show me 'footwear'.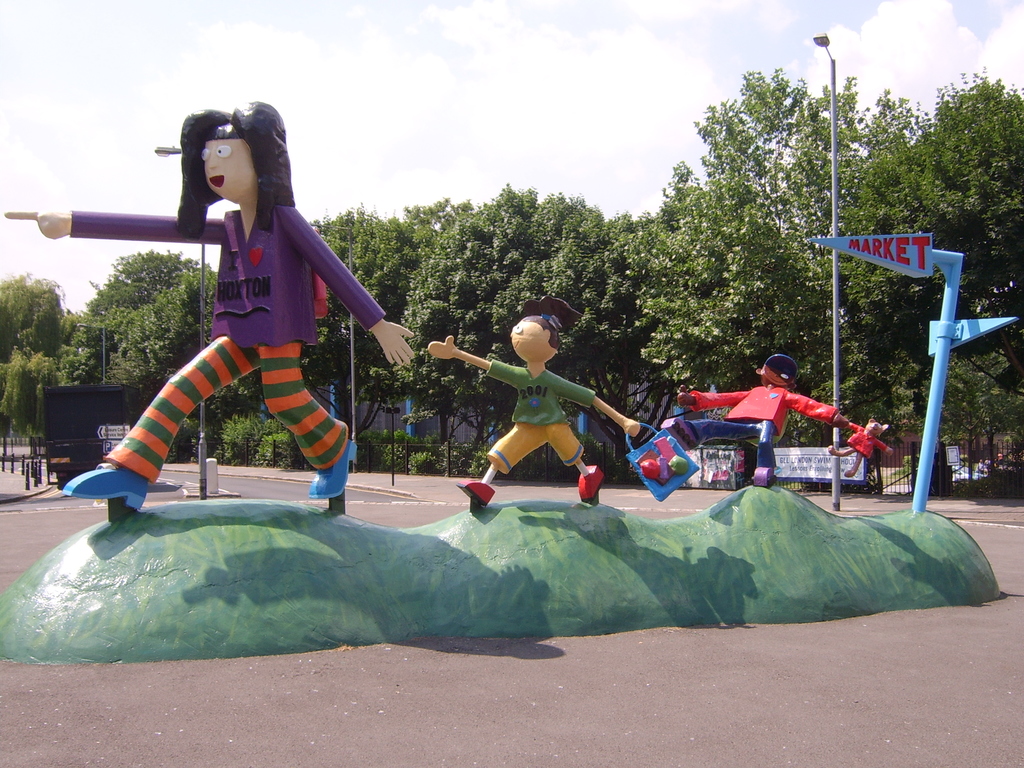
'footwear' is here: x1=748, y1=464, x2=776, y2=493.
